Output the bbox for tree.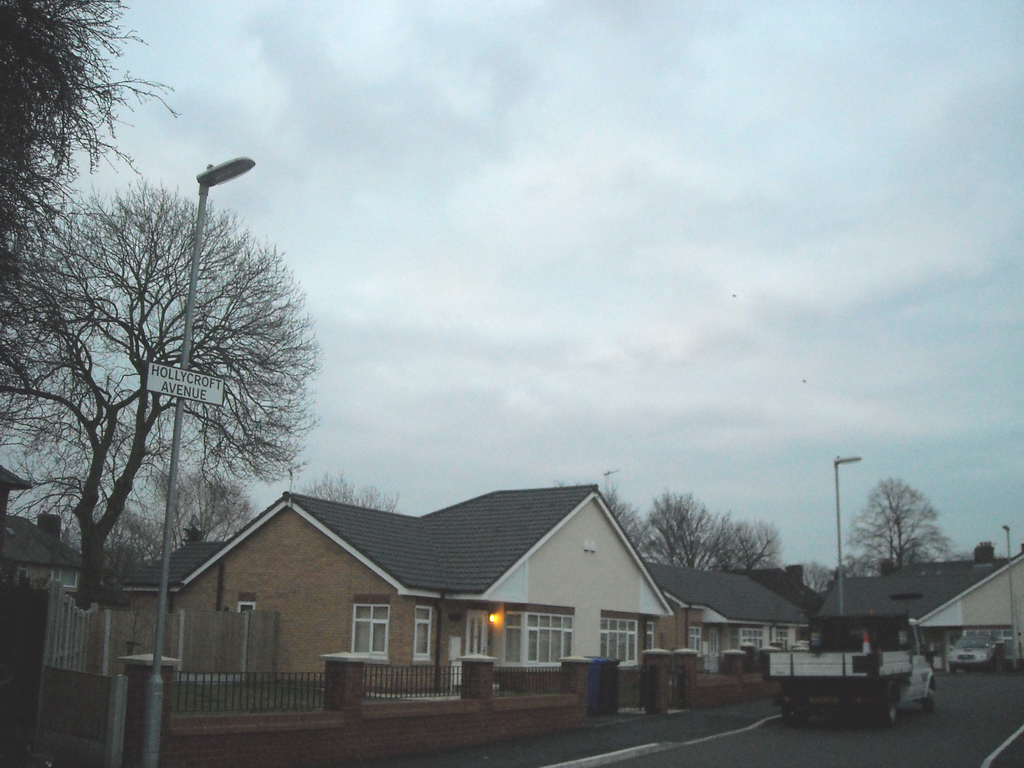
left=719, top=522, right=790, bottom=569.
